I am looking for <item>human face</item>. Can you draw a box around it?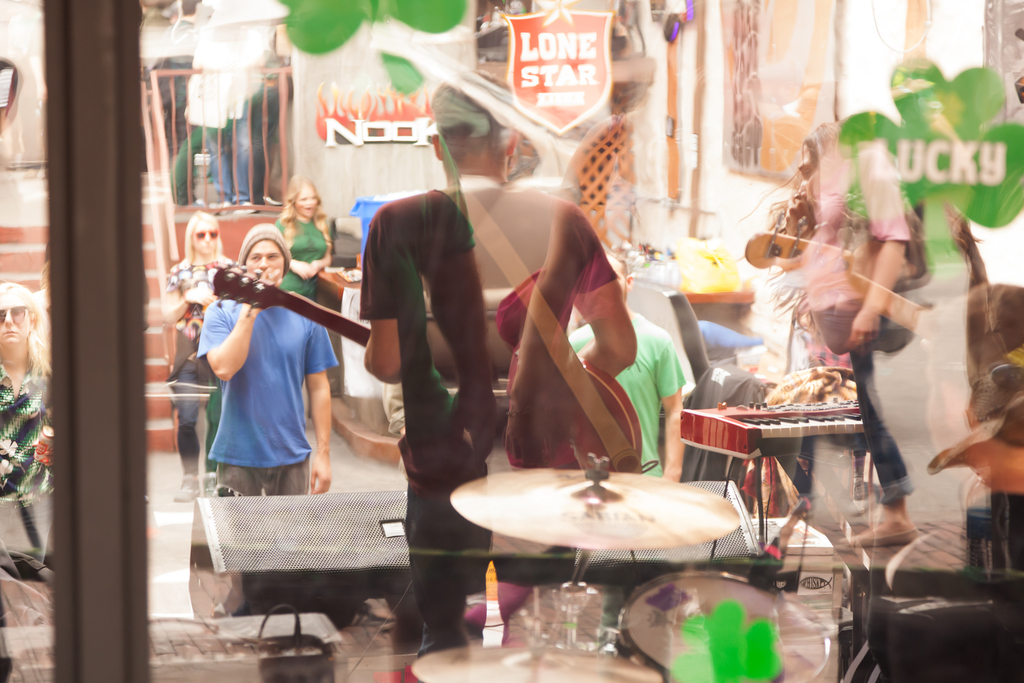
Sure, the bounding box is <bbox>248, 243, 285, 287</bbox>.
